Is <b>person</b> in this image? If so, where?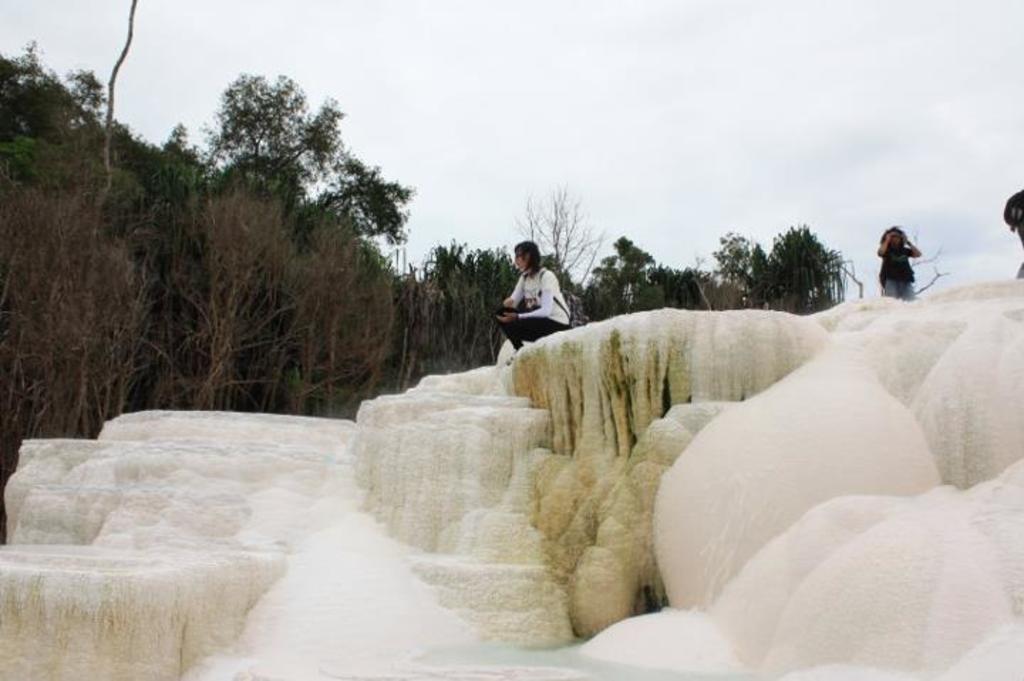
Yes, at {"left": 501, "top": 235, "right": 572, "bottom": 360}.
